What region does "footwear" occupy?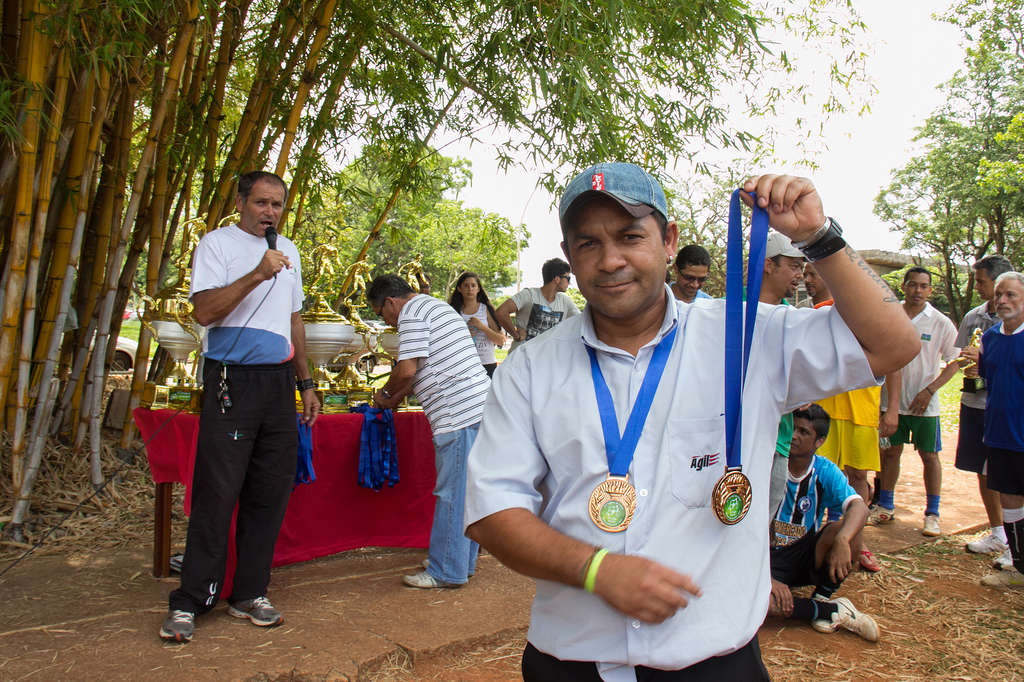
991 553 1018 573.
